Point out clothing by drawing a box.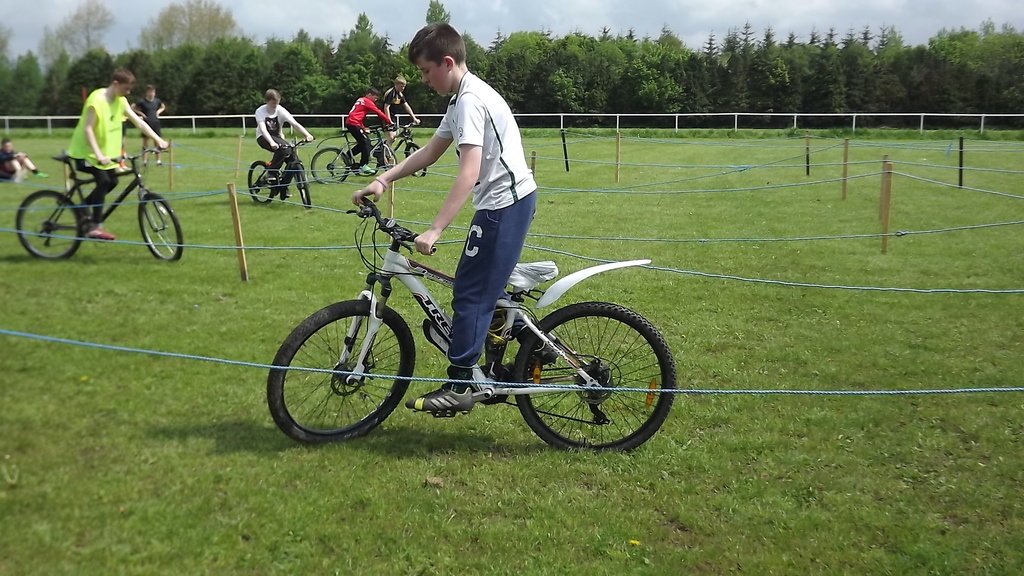
{"left": 345, "top": 99, "right": 394, "bottom": 164}.
